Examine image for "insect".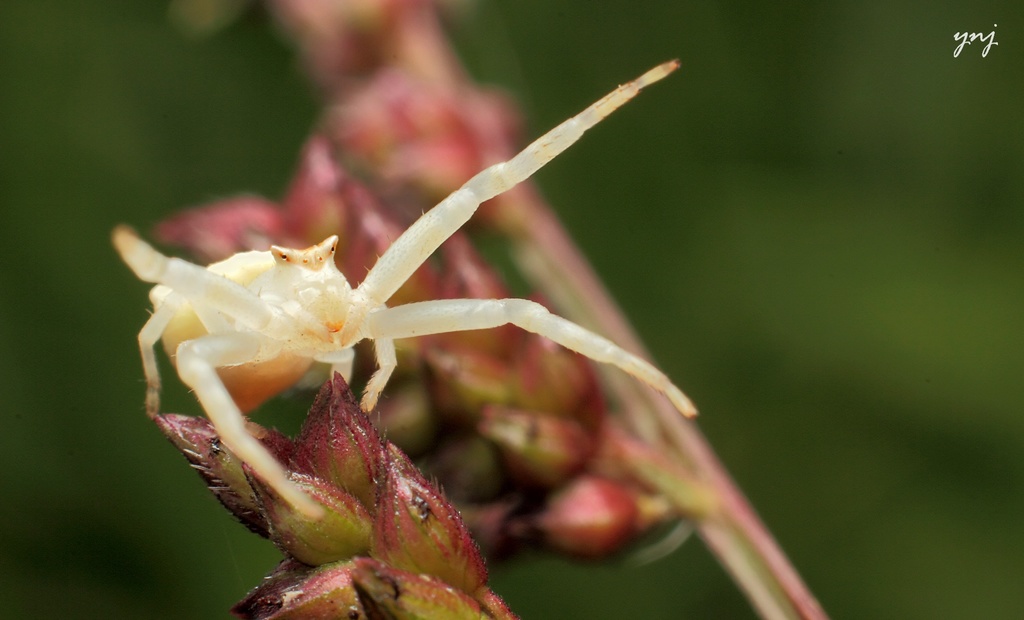
Examination result: select_region(106, 58, 695, 518).
